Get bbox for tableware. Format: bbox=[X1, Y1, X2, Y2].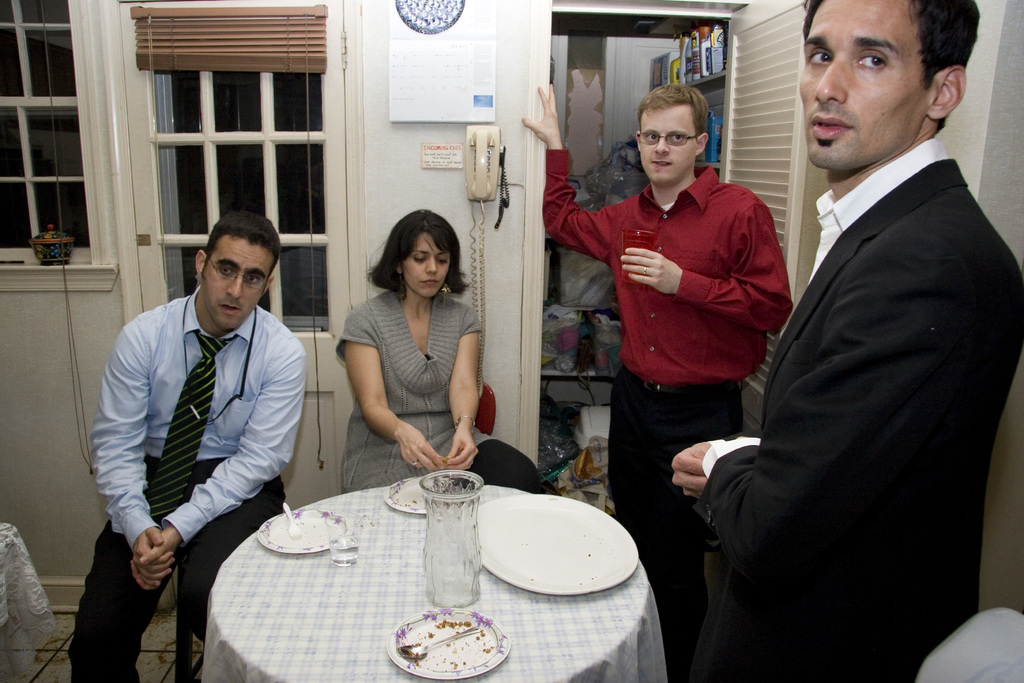
bbox=[474, 499, 631, 613].
